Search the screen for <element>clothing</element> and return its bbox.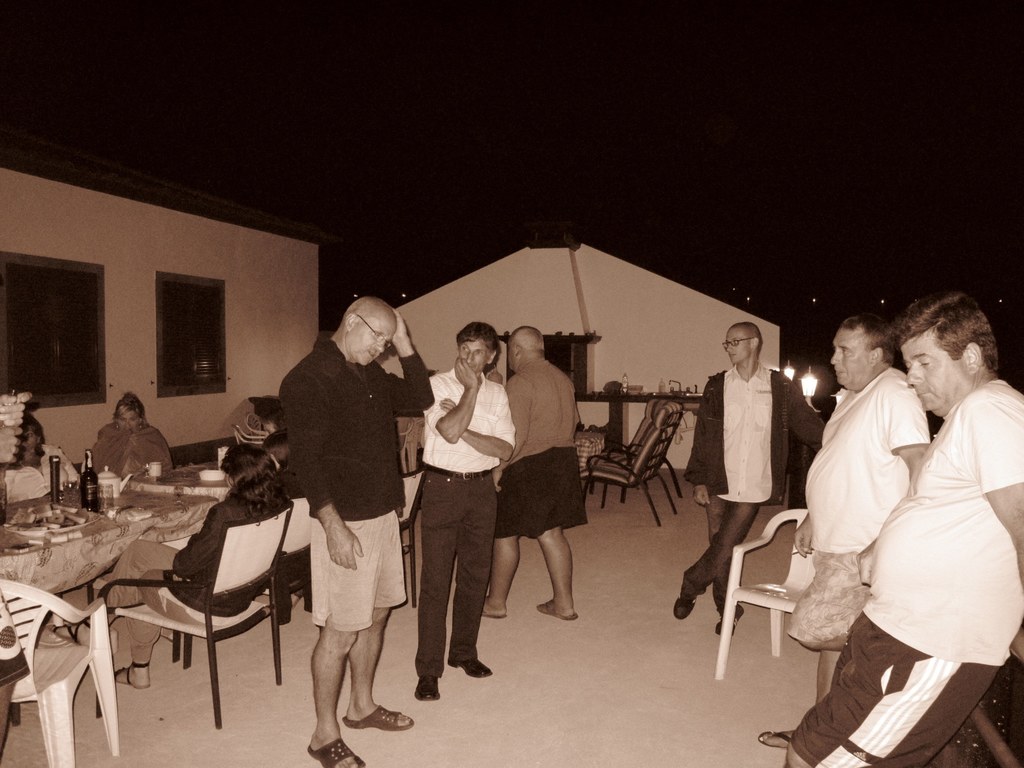
Found: [x1=95, y1=406, x2=177, y2=473].
